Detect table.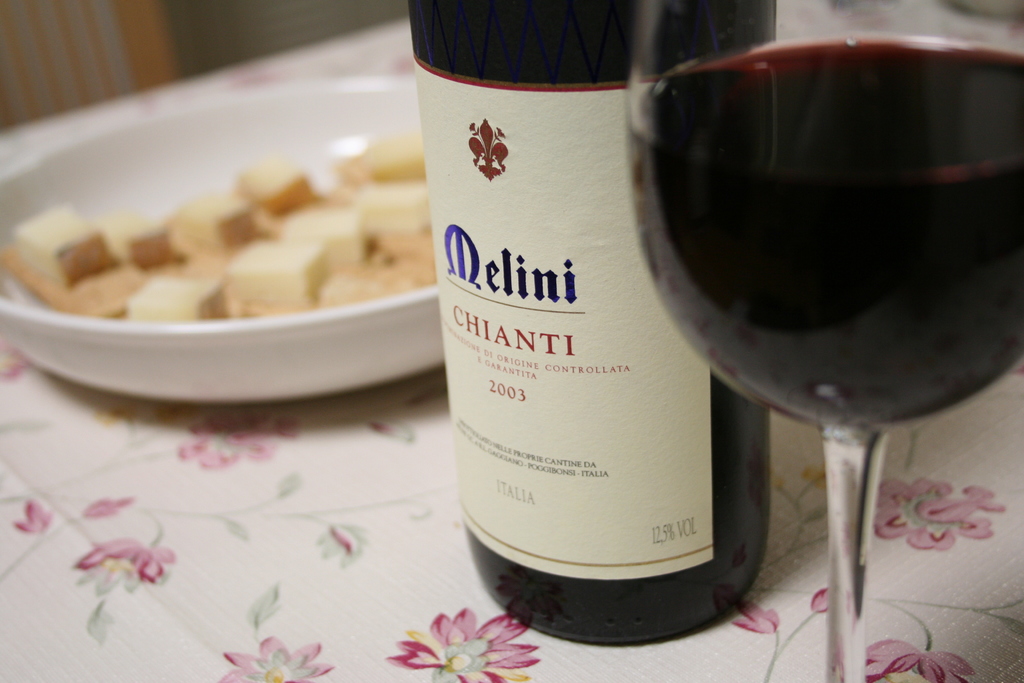
Detected at 0,0,1023,682.
